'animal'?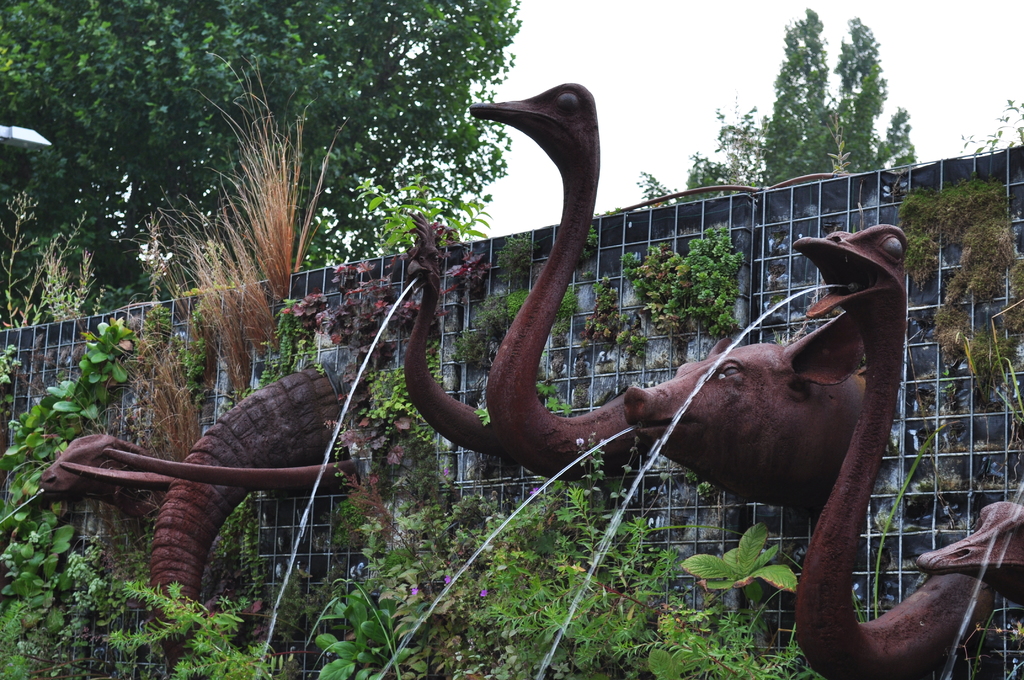
x1=786 y1=215 x2=1013 y2=679
